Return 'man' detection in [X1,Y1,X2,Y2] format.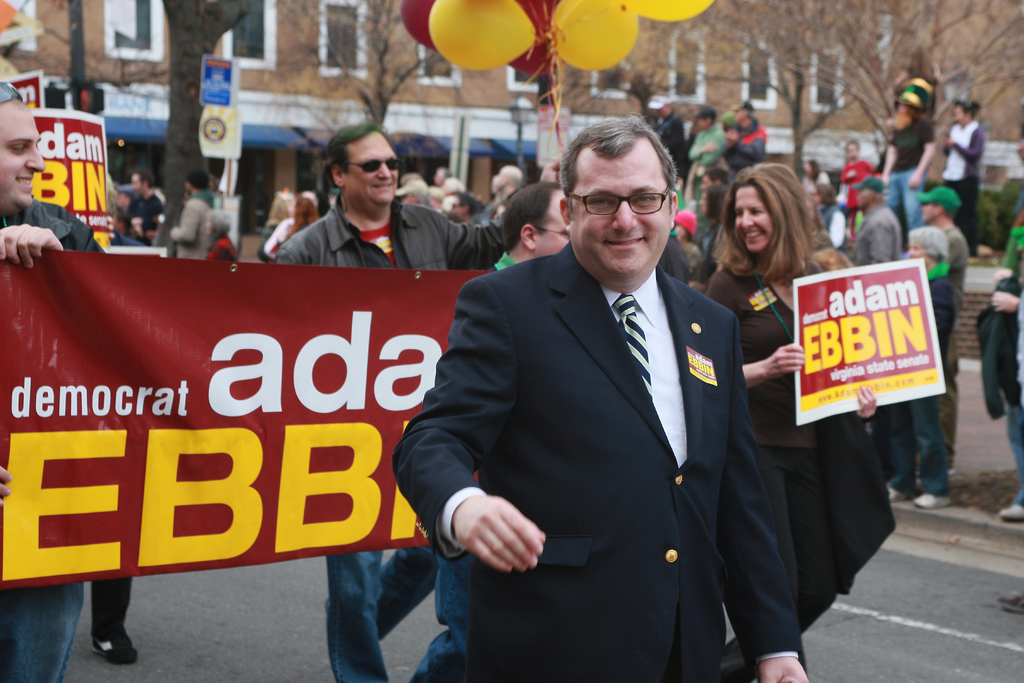
[253,129,540,682].
